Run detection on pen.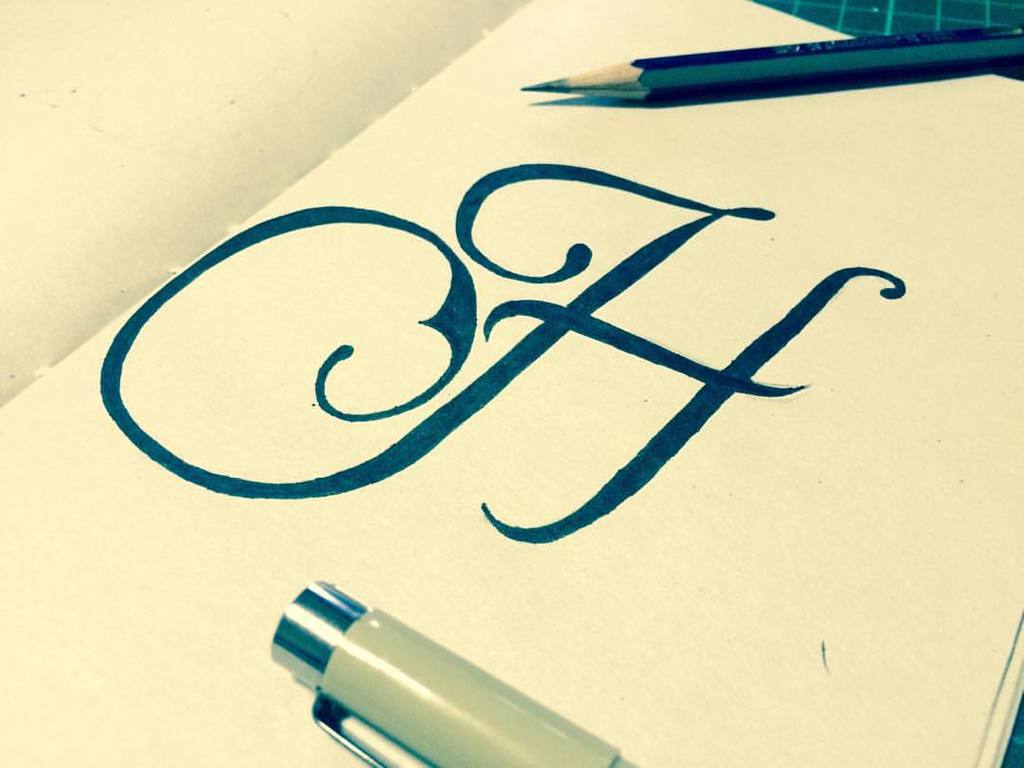
Result: l=267, t=576, r=640, b=767.
